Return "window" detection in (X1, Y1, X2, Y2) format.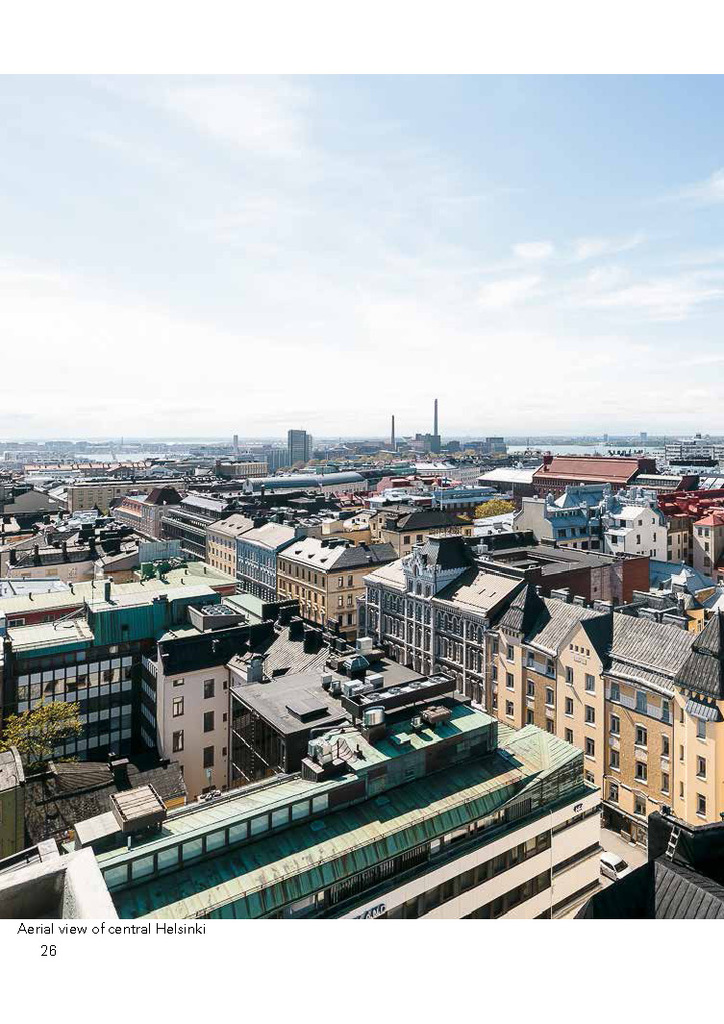
(204, 677, 214, 700).
